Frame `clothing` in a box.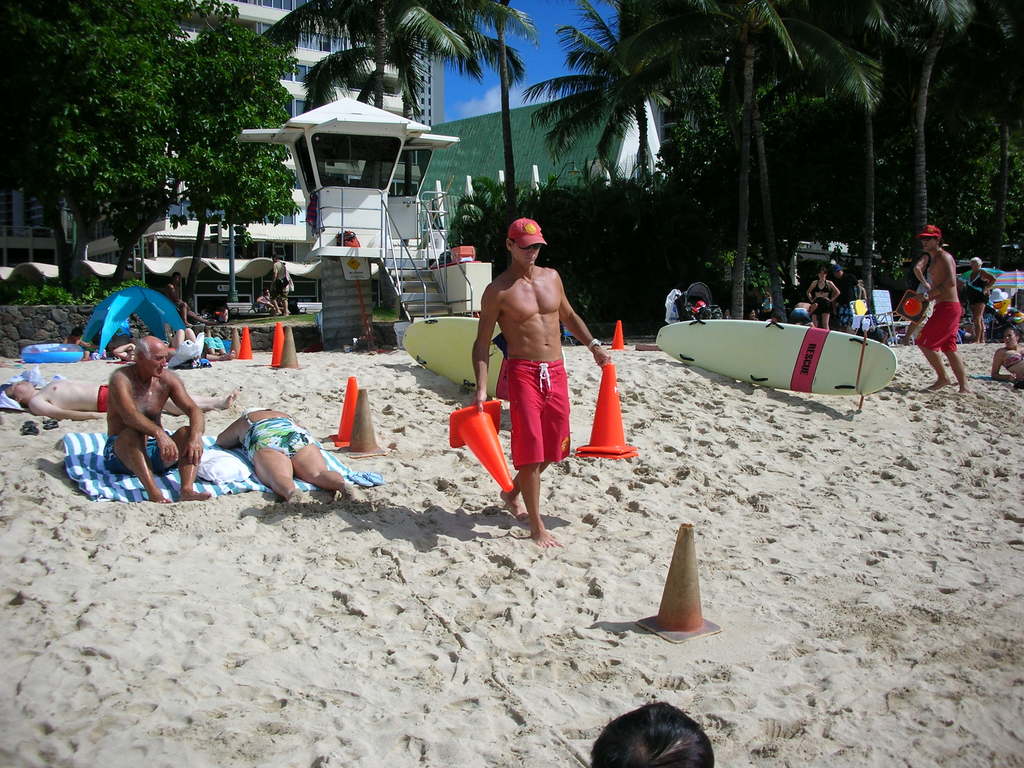
(left=495, top=358, right=572, bottom=464).
